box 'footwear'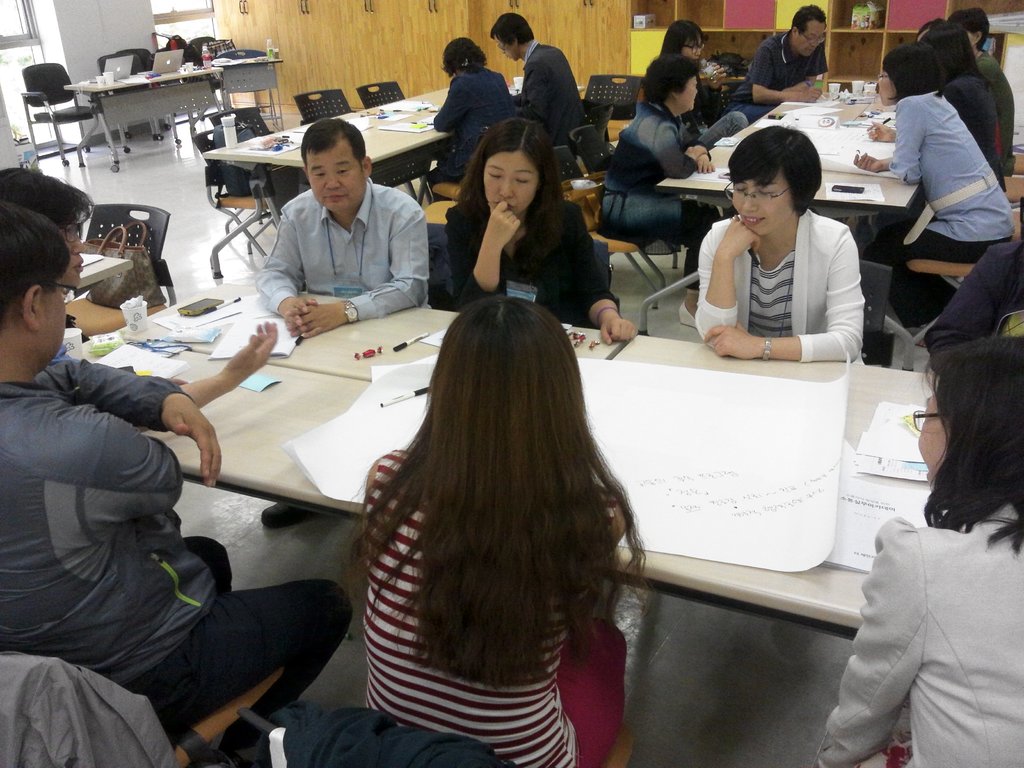
BBox(258, 497, 321, 531)
